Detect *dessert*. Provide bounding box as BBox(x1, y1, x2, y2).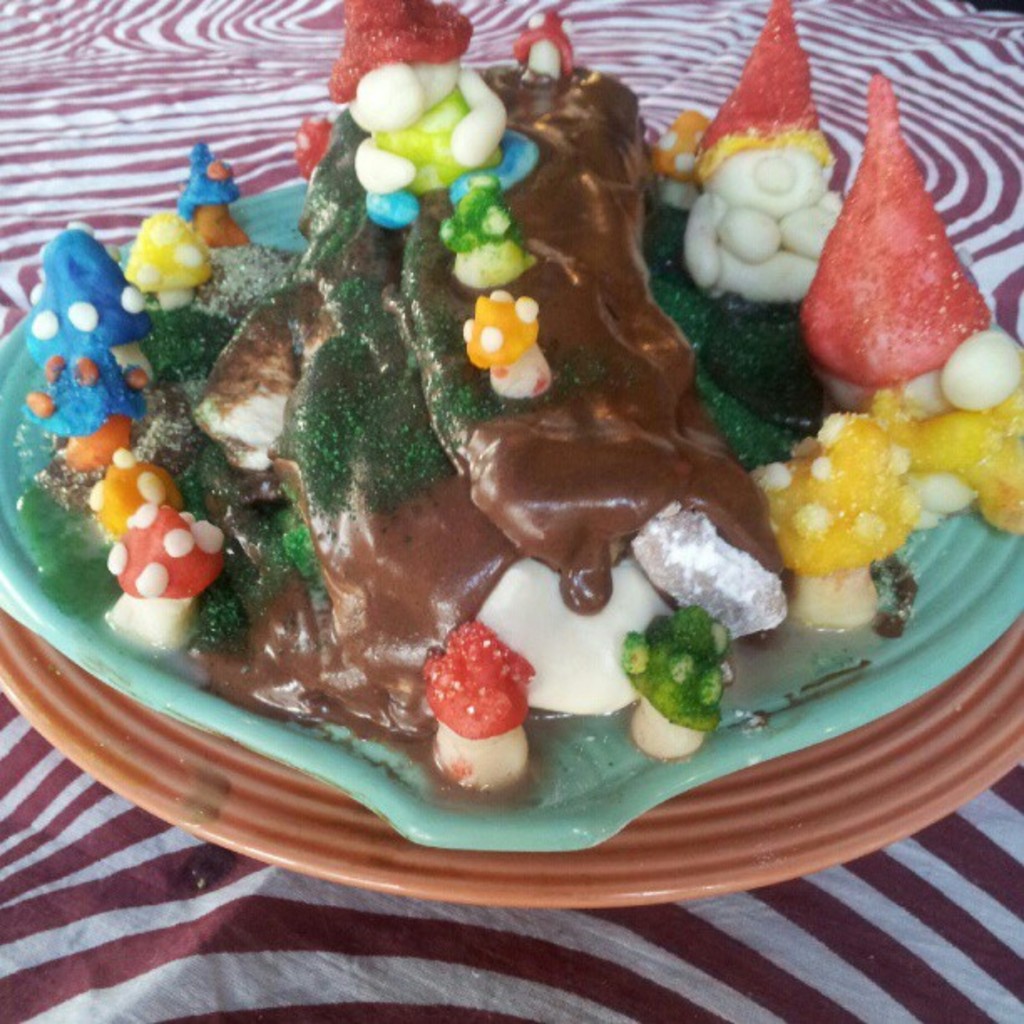
BBox(0, 0, 1022, 798).
